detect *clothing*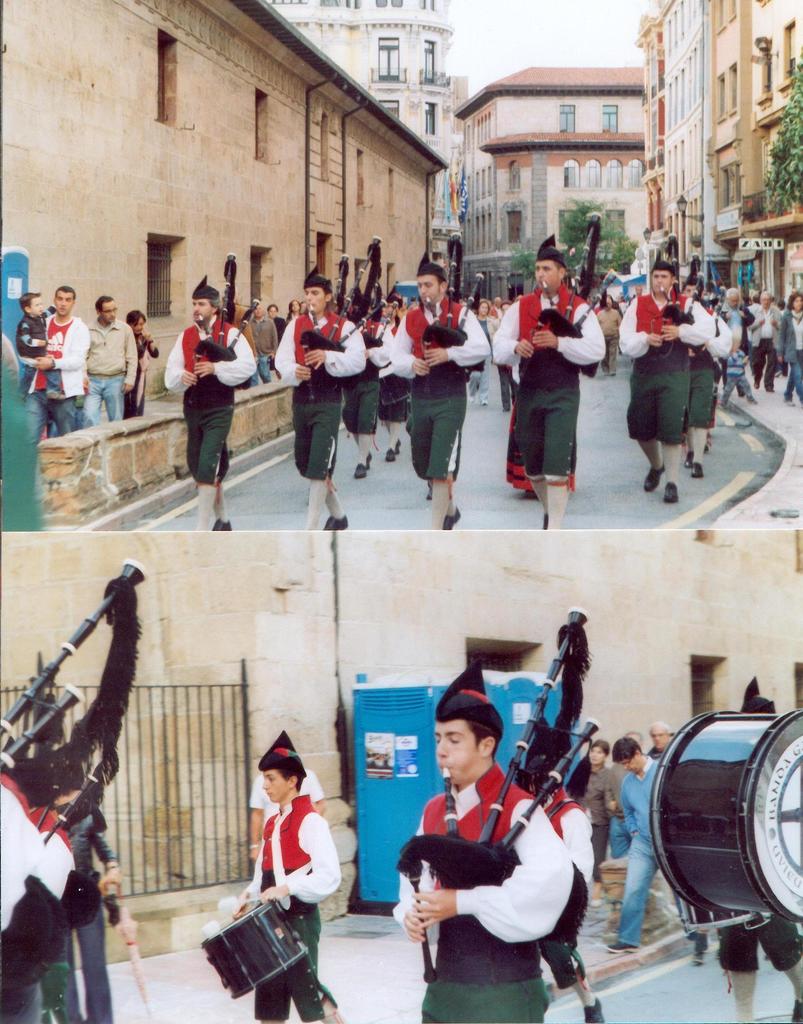
<box>530,784,595,1000</box>
